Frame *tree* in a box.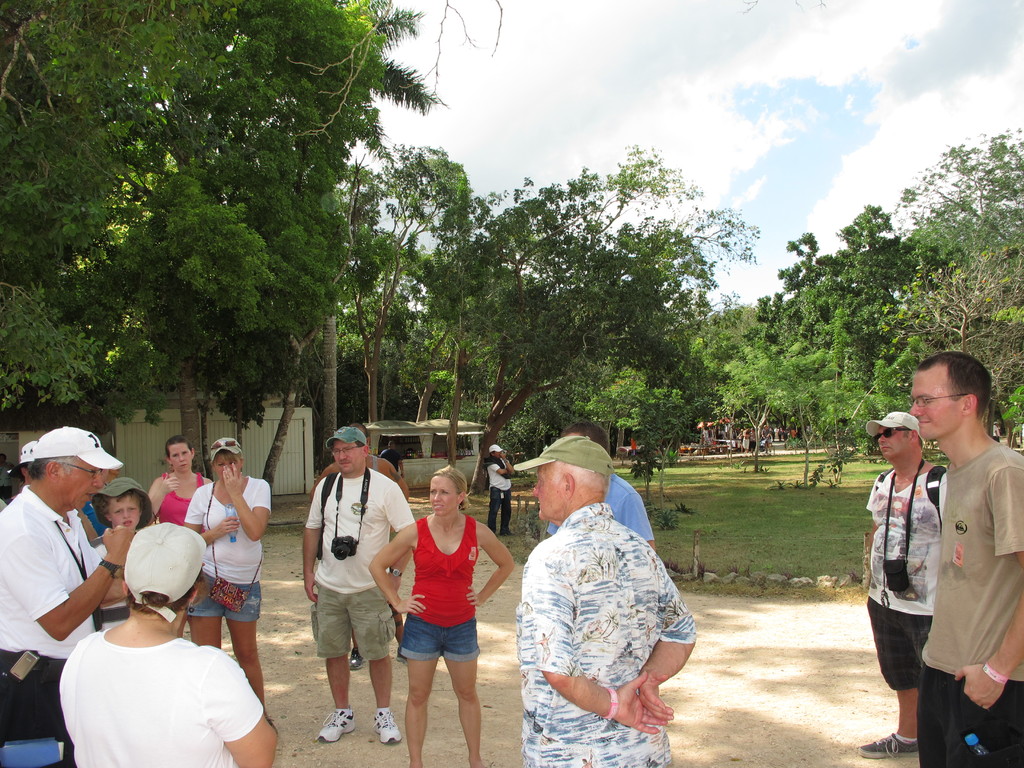
470 138 753 488.
